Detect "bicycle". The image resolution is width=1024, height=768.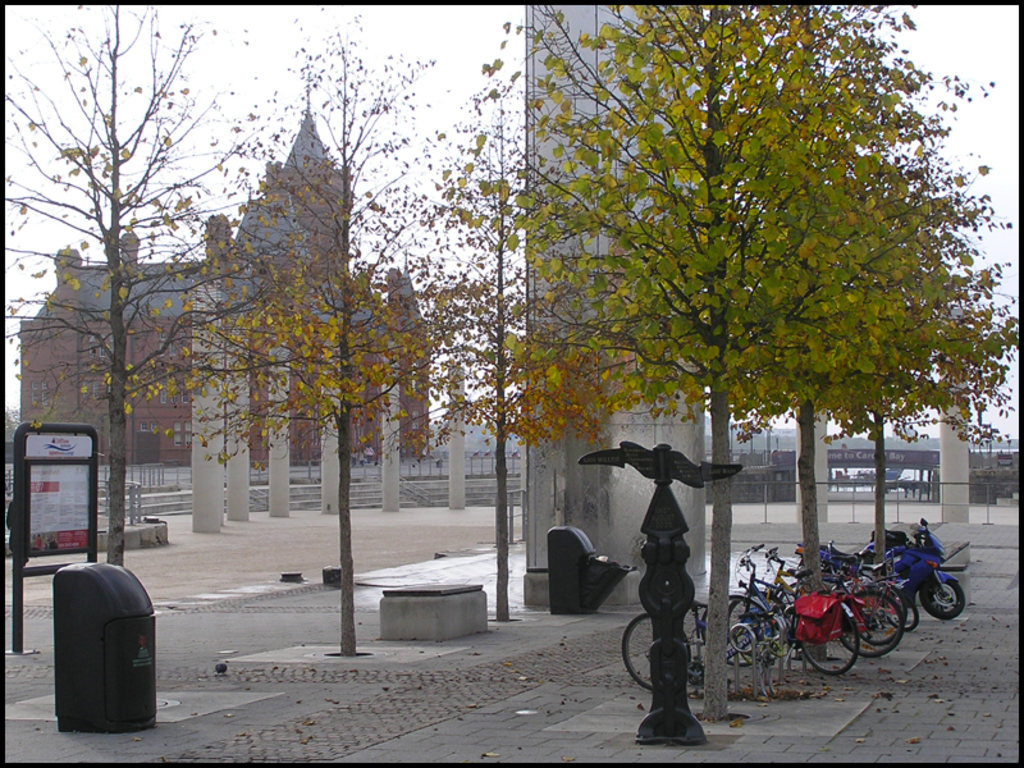
box=[617, 595, 713, 690].
